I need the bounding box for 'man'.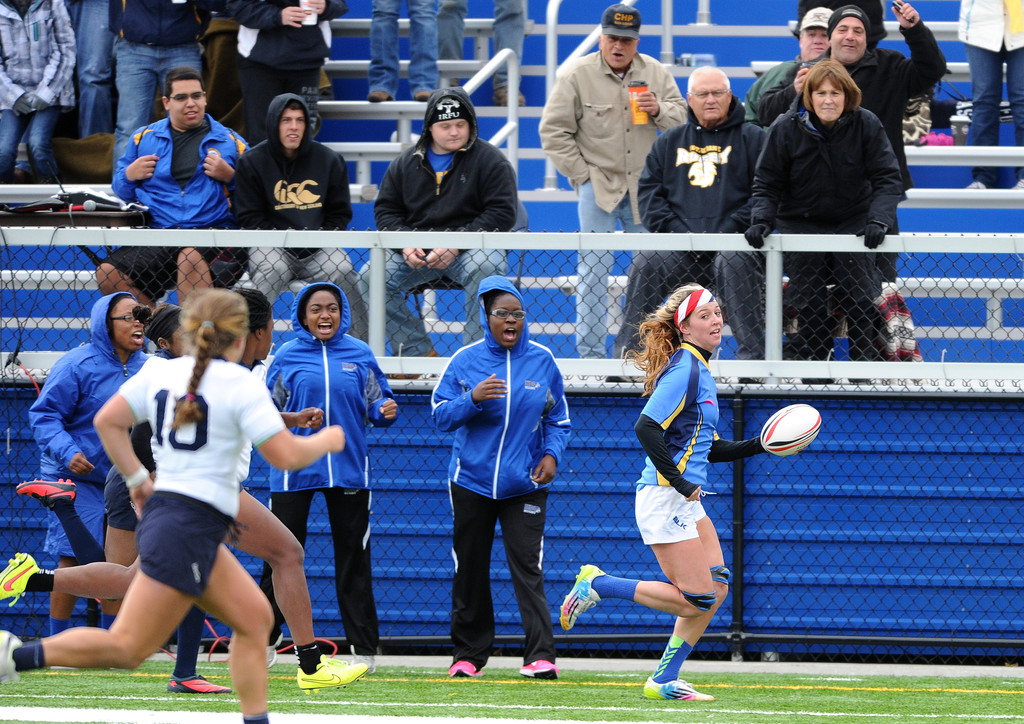
Here it is: crop(93, 65, 248, 316).
